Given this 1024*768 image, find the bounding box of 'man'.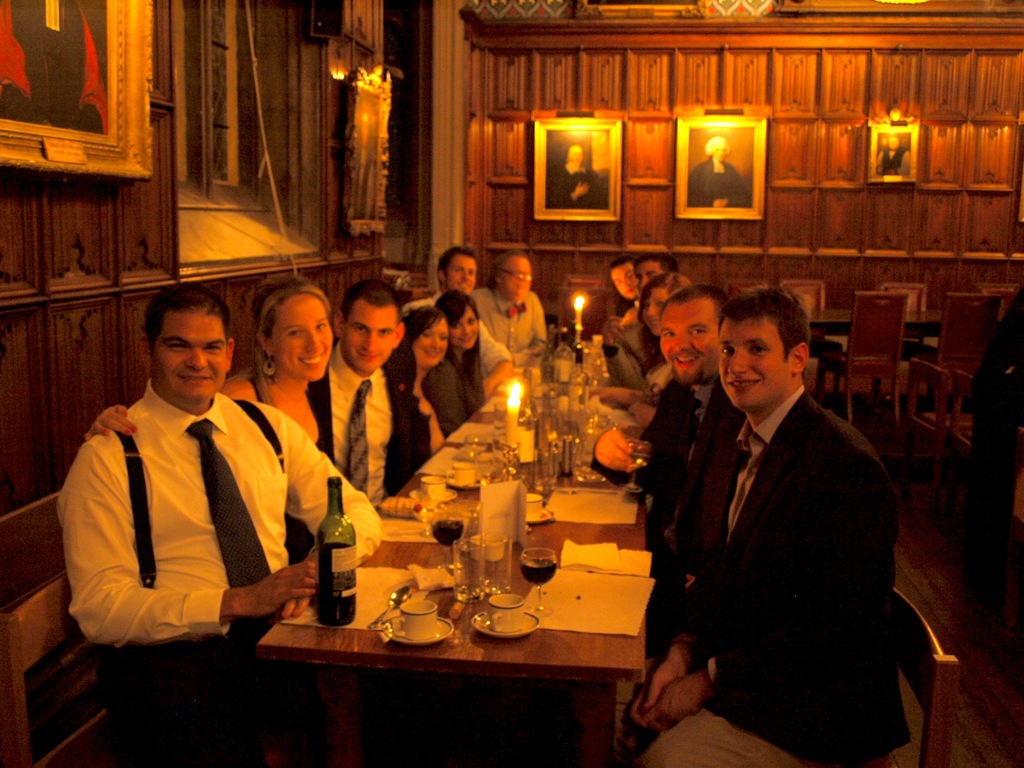
{"left": 612, "top": 262, "right": 635, "bottom": 329}.
